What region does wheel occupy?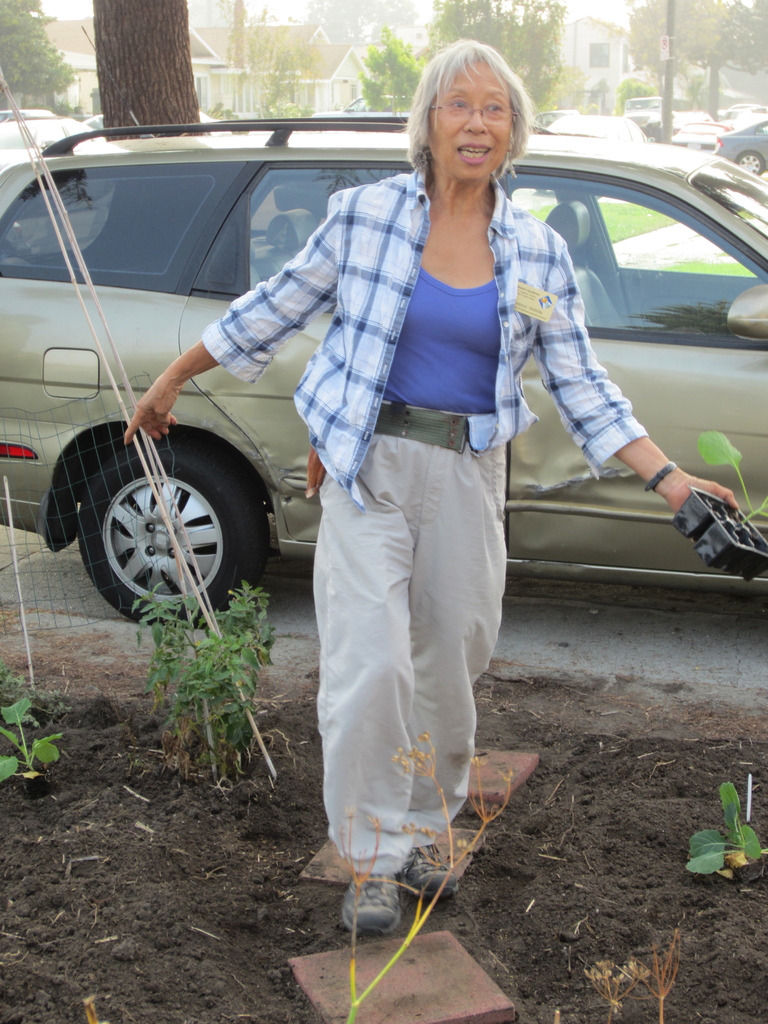
(60, 418, 261, 612).
